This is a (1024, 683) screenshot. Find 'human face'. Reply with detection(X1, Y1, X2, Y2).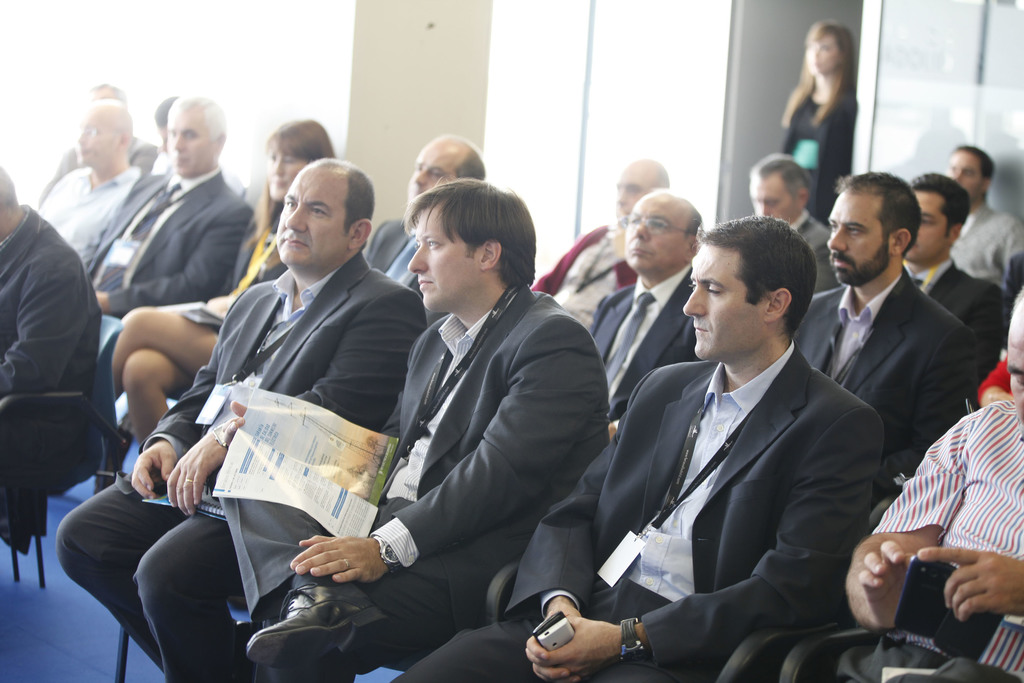
detection(406, 210, 485, 315).
